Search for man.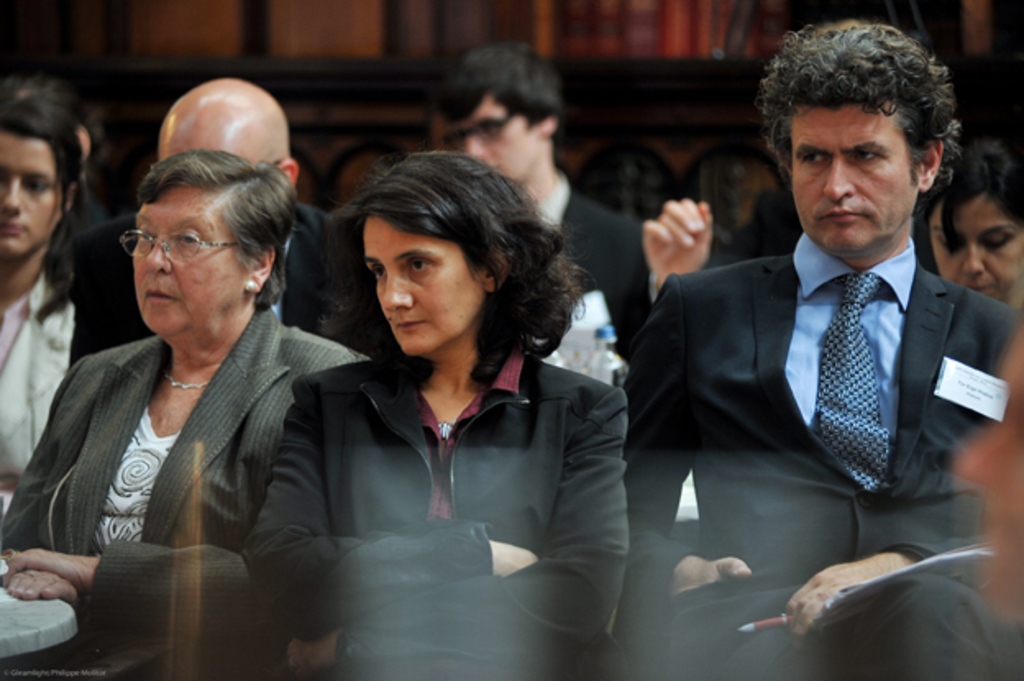
Found at (x1=418, y1=39, x2=665, y2=369).
